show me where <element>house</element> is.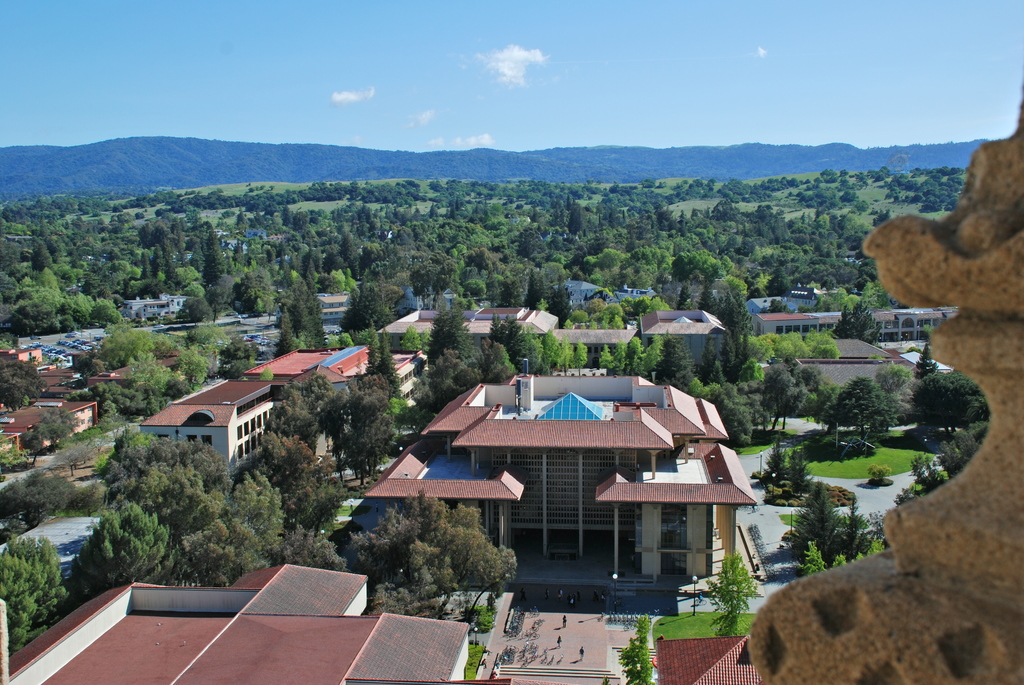
<element>house</element> is at [x1=257, y1=340, x2=419, y2=420].
